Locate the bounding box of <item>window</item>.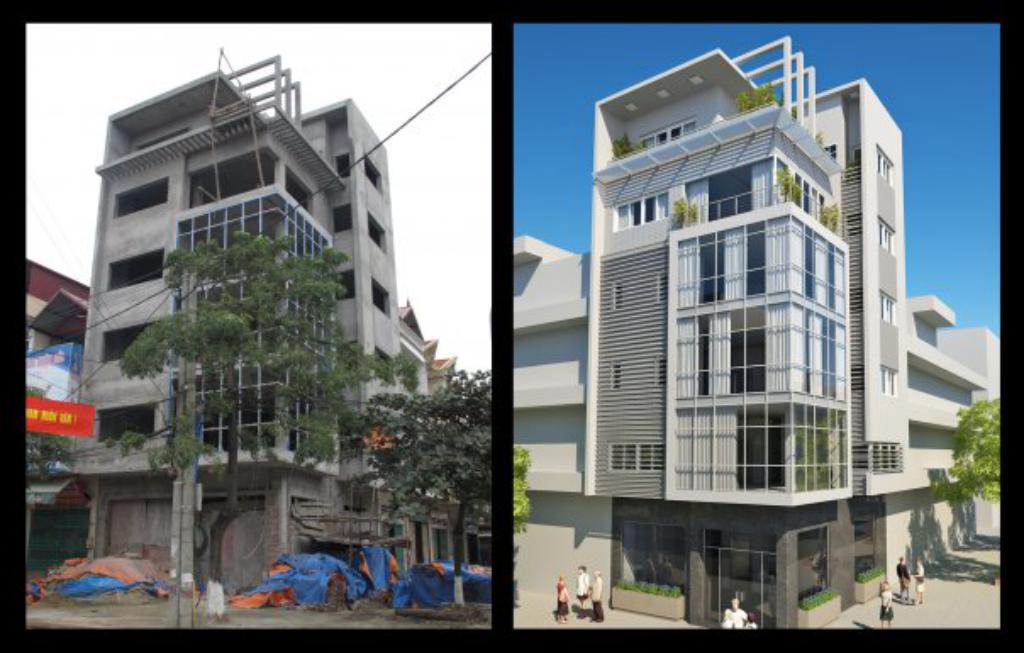
Bounding box: bbox=[370, 276, 390, 312].
